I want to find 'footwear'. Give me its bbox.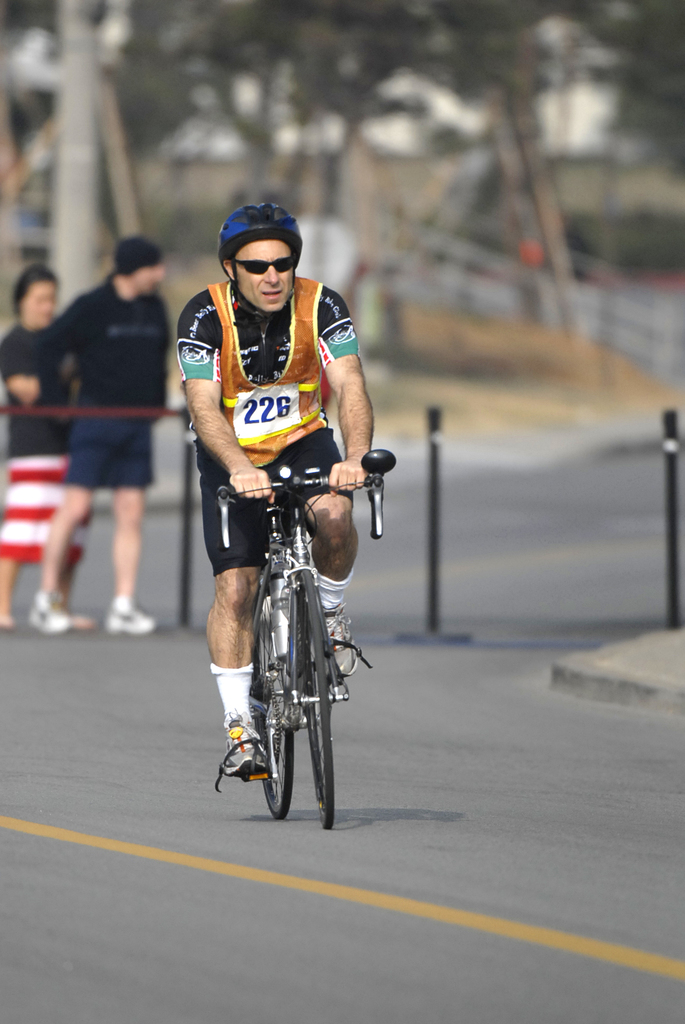
select_region(105, 598, 157, 635).
